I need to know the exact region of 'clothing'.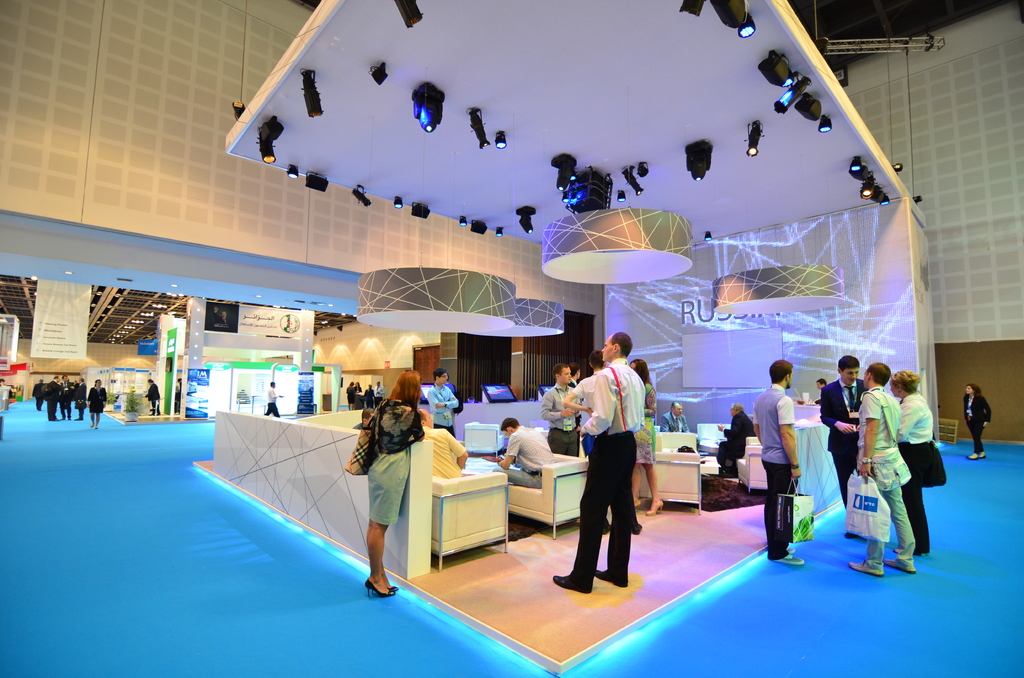
Region: bbox=[348, 384, 353, 405].
